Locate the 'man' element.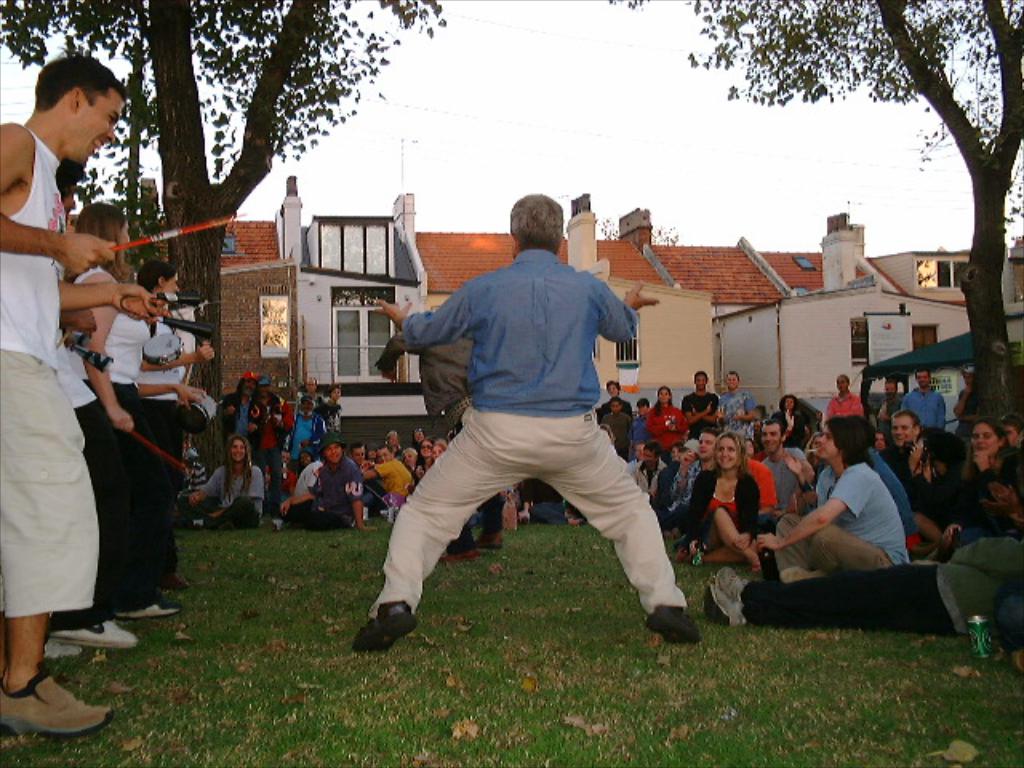
Element bbox: [757, 419, 810, 517].
